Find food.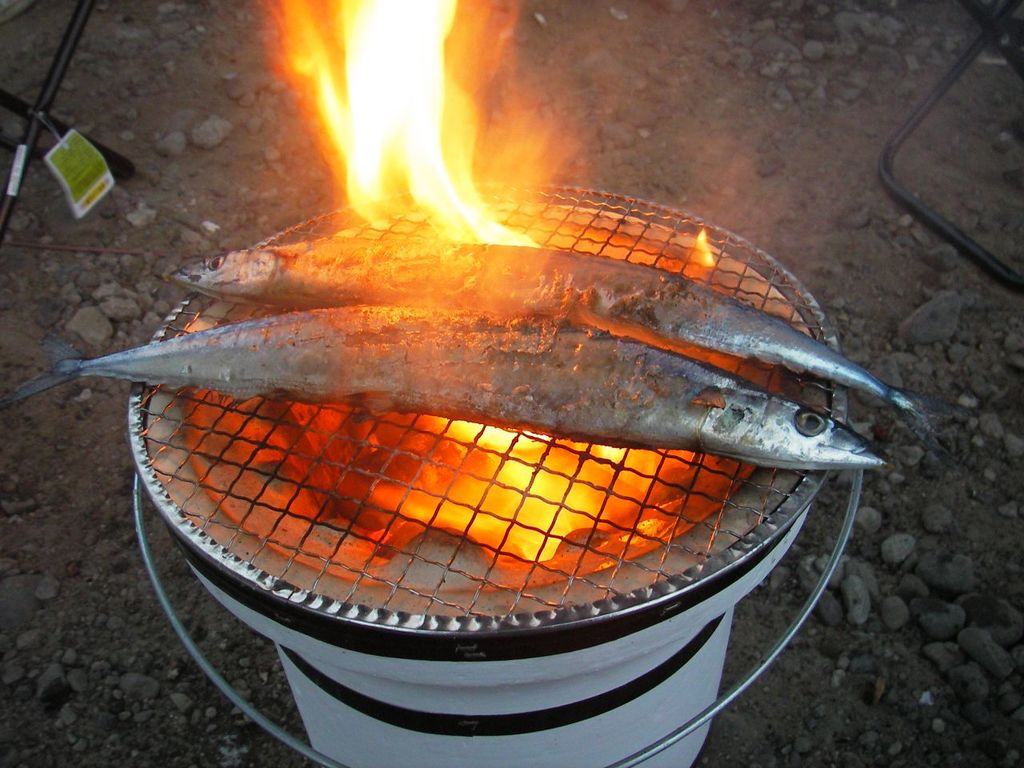
(165,220,930,432).
